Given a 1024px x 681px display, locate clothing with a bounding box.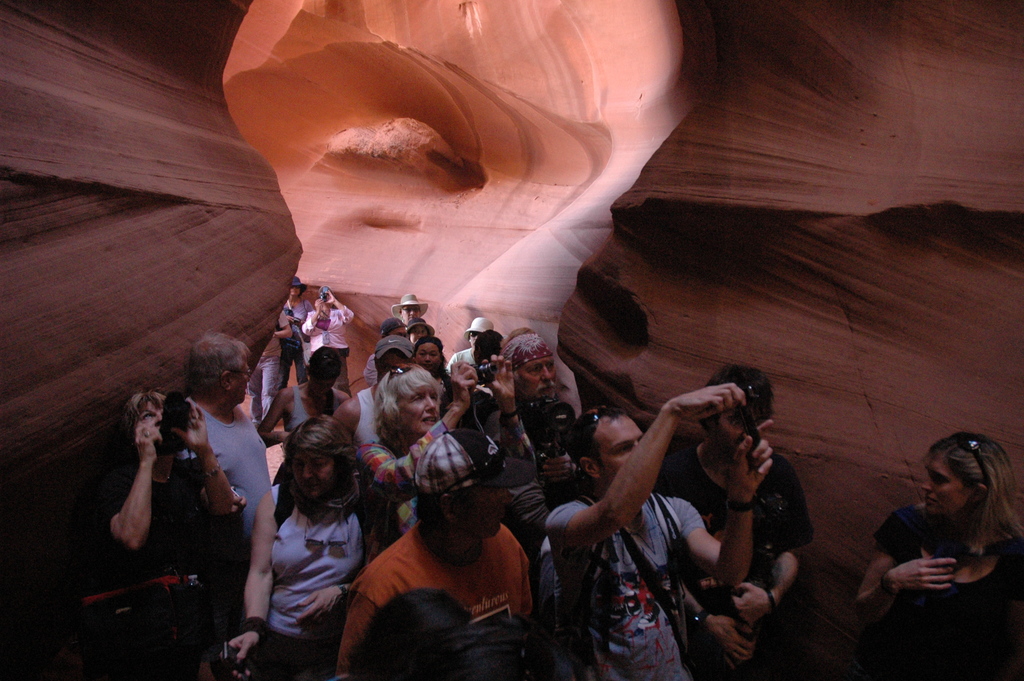
Located: 859:502:1023:680.
